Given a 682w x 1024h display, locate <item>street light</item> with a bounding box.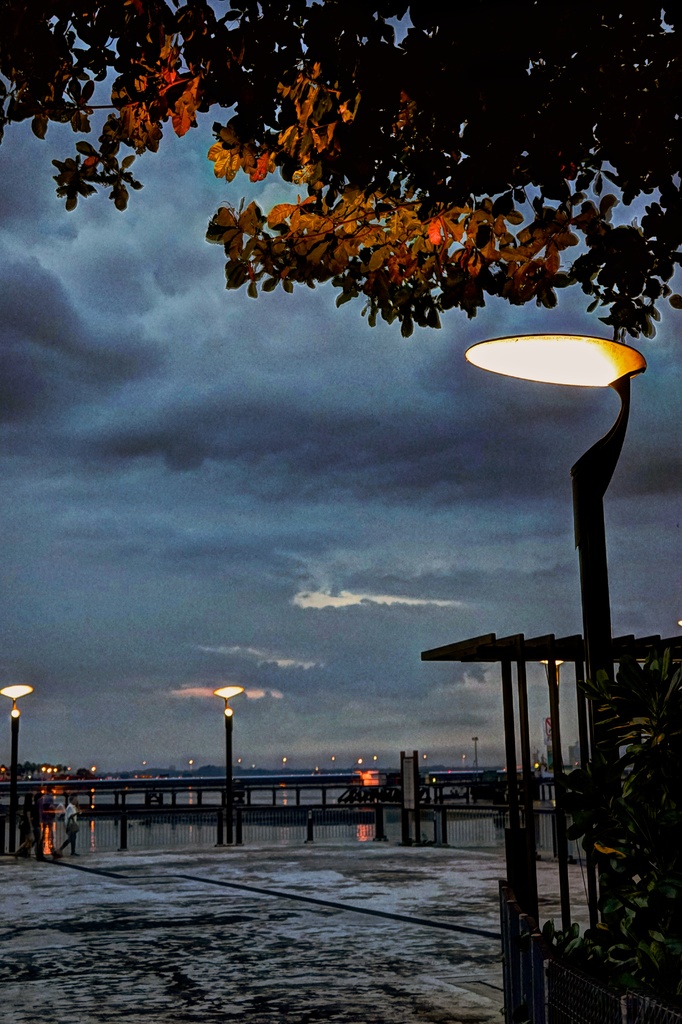
Located: [464,294,662,739].
